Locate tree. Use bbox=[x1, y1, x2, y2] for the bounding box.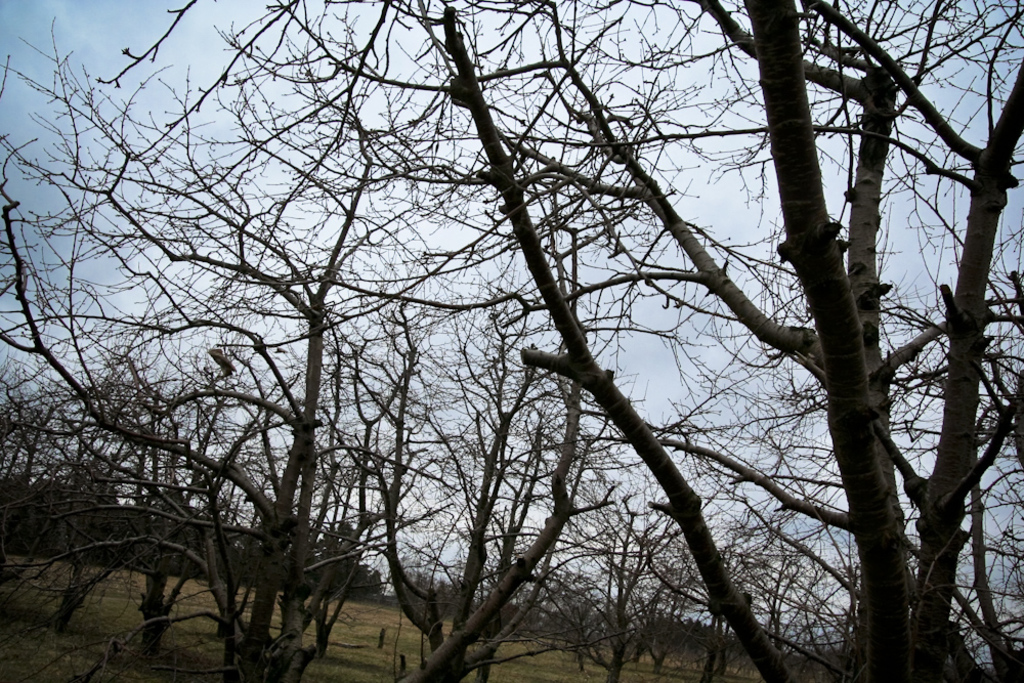
bbox=[315, 312, 592, 682].
